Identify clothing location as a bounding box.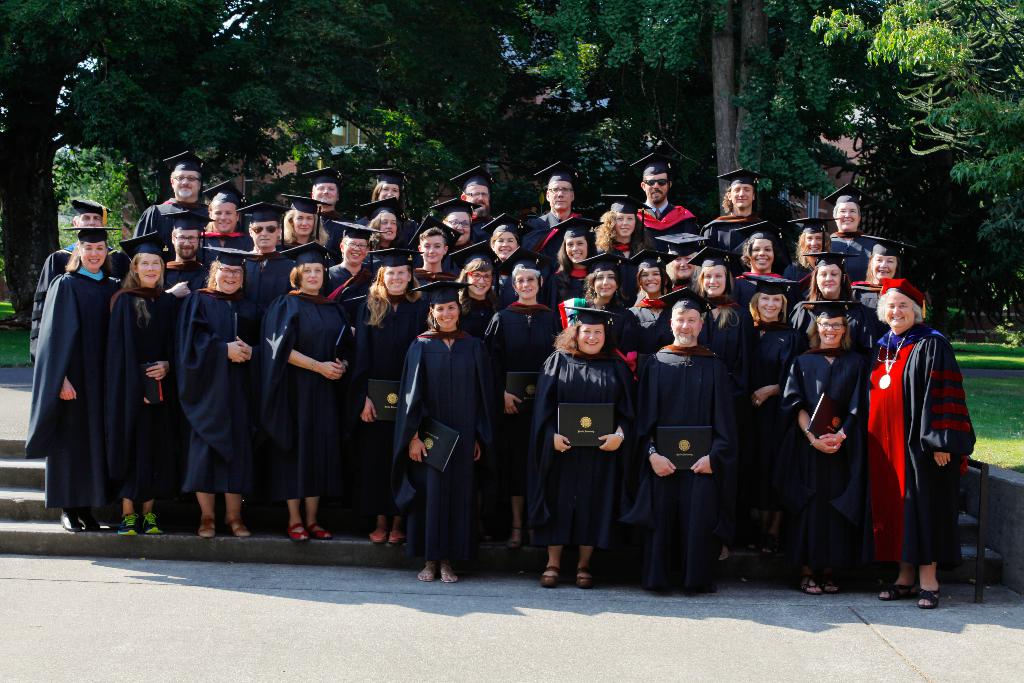
left=529, top=213, right=586, bottom=279.
